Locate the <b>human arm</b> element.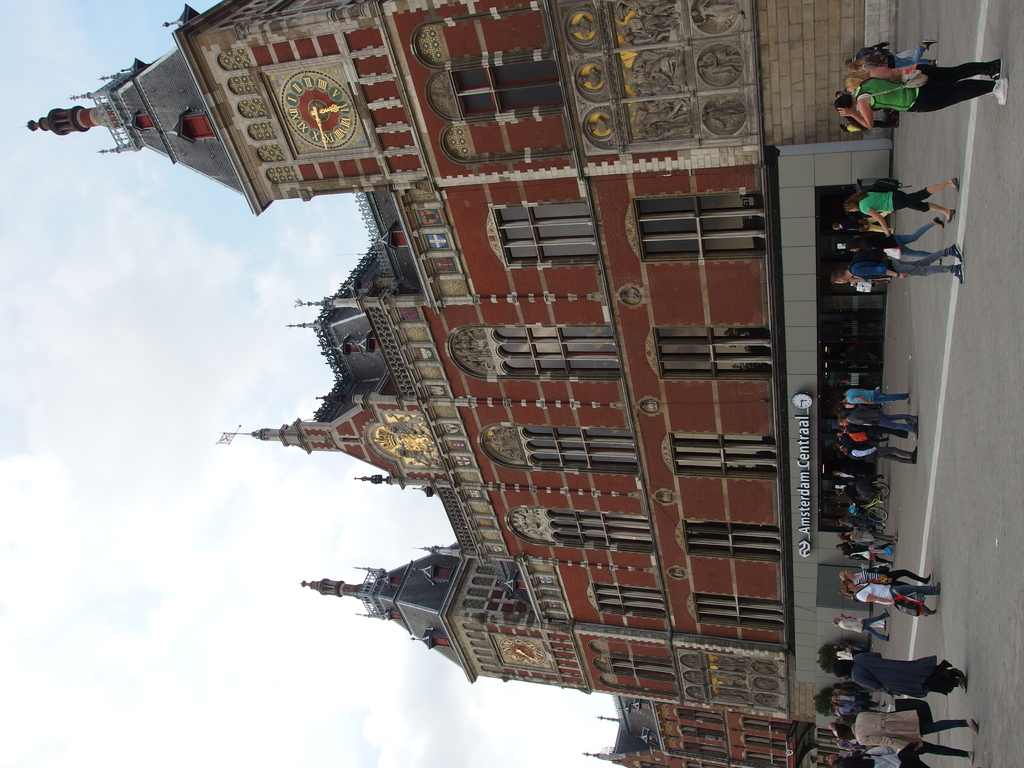
Element bbox: detection(856, 591, 895, 603).
